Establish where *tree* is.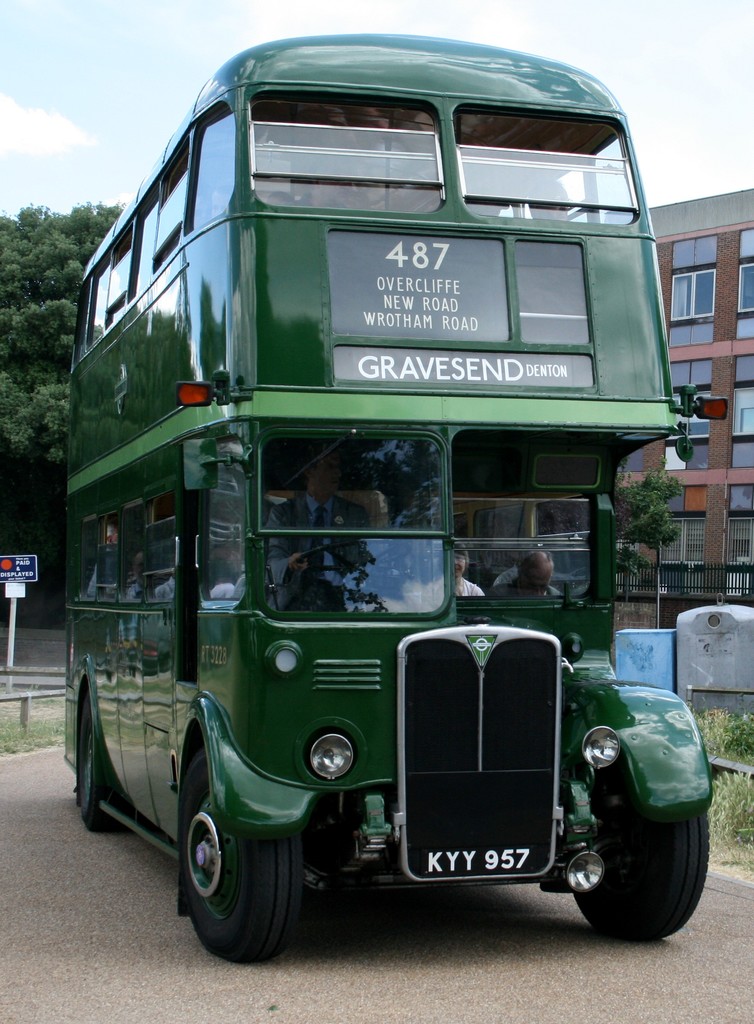
Established at <box>614,455,687,606</box>.
